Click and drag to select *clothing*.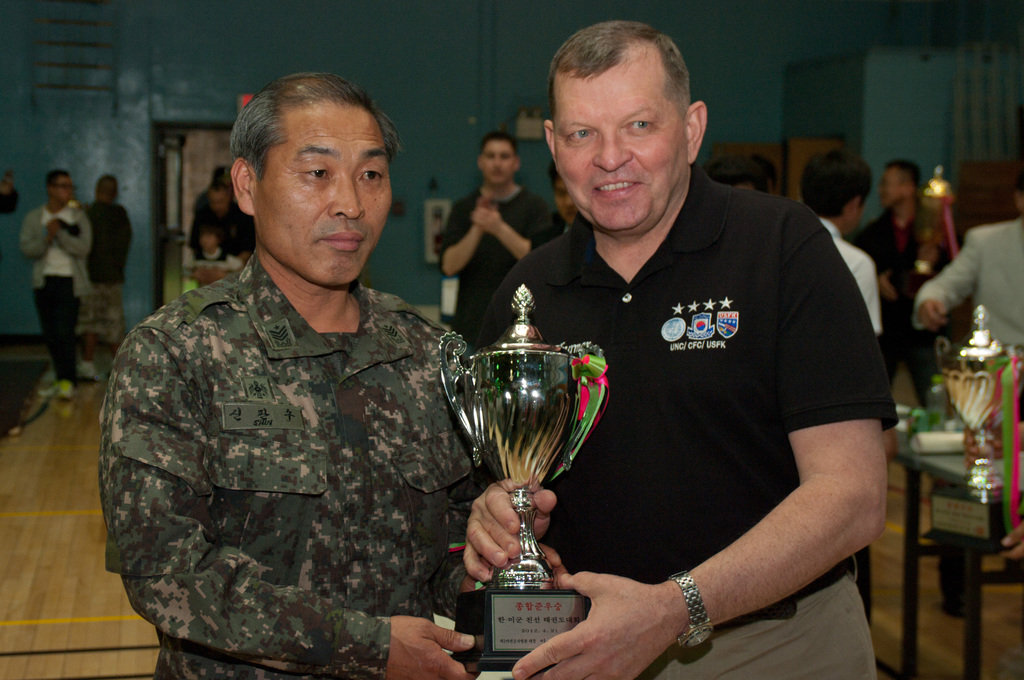
Selection: box=[30, 196, 92, 368].
